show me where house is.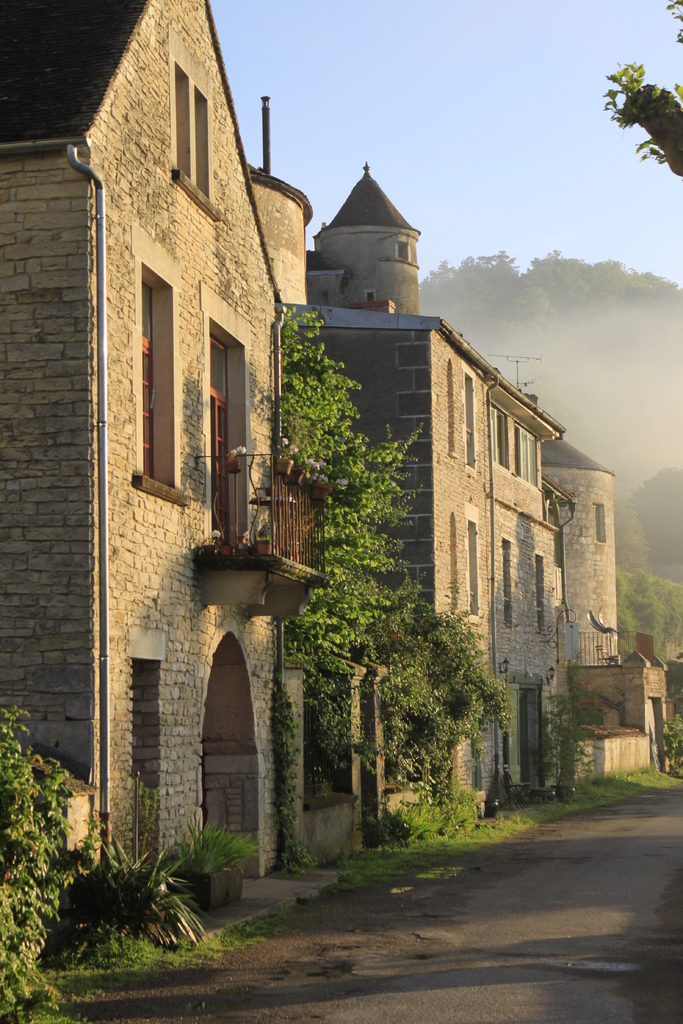
house is at (left=300, top=202, right=498, bottom=799).
